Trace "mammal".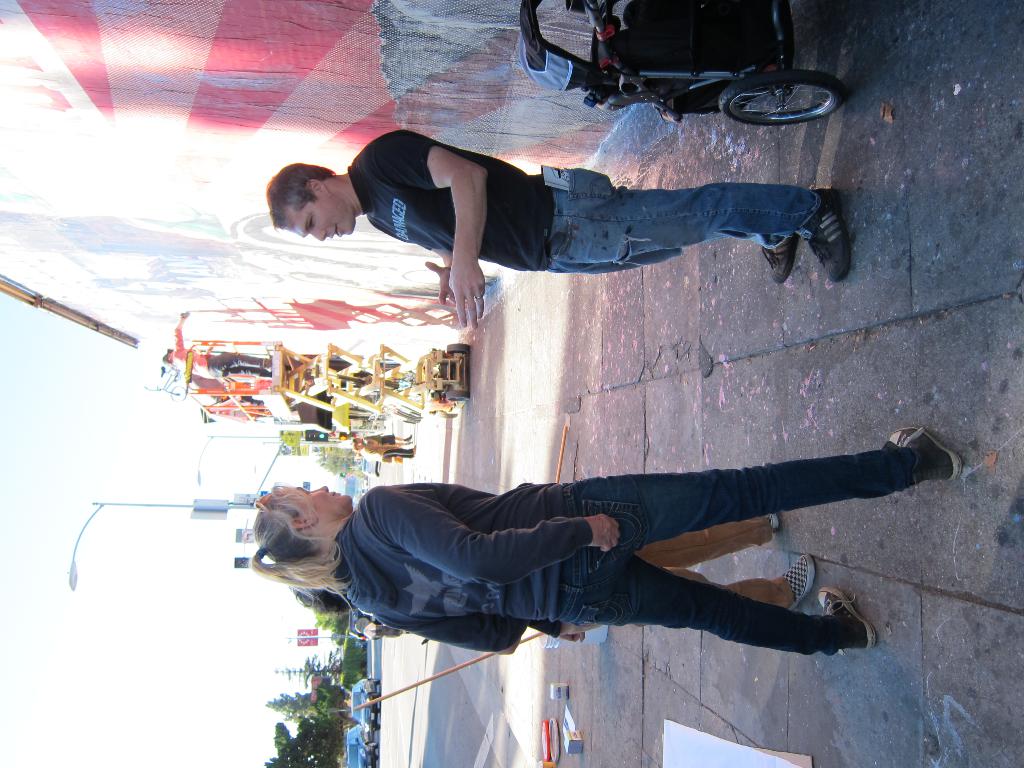
Traced to region(266, 129, 852, 332).
